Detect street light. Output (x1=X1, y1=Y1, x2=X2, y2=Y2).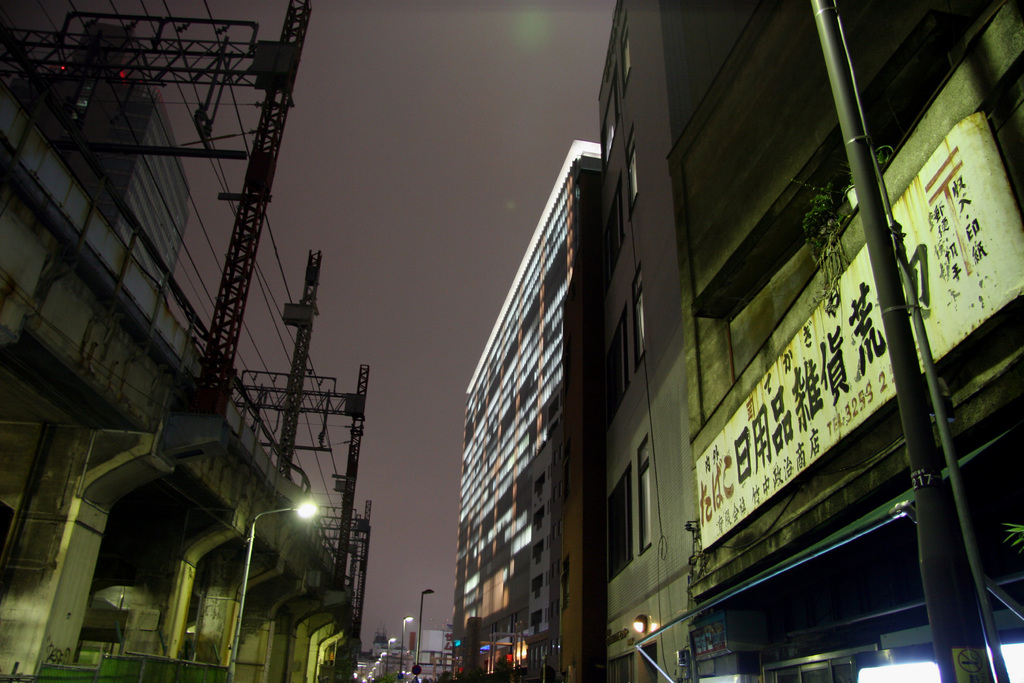
(x1=413, y1=584, x2=442, y2=678).
